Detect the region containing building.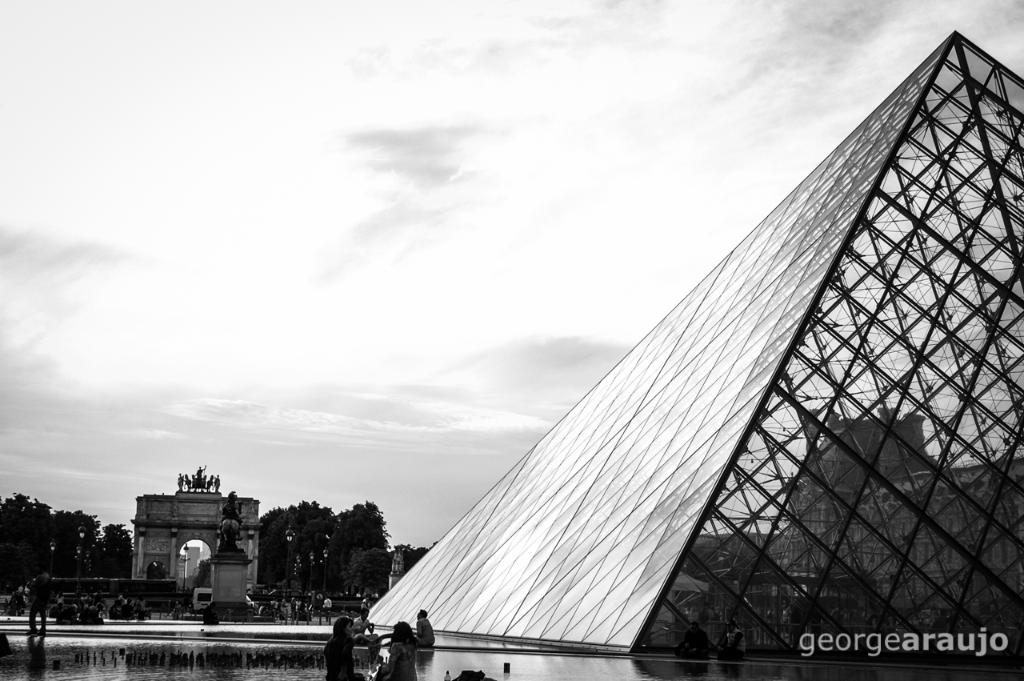
(705, 412, 1023, 639).
